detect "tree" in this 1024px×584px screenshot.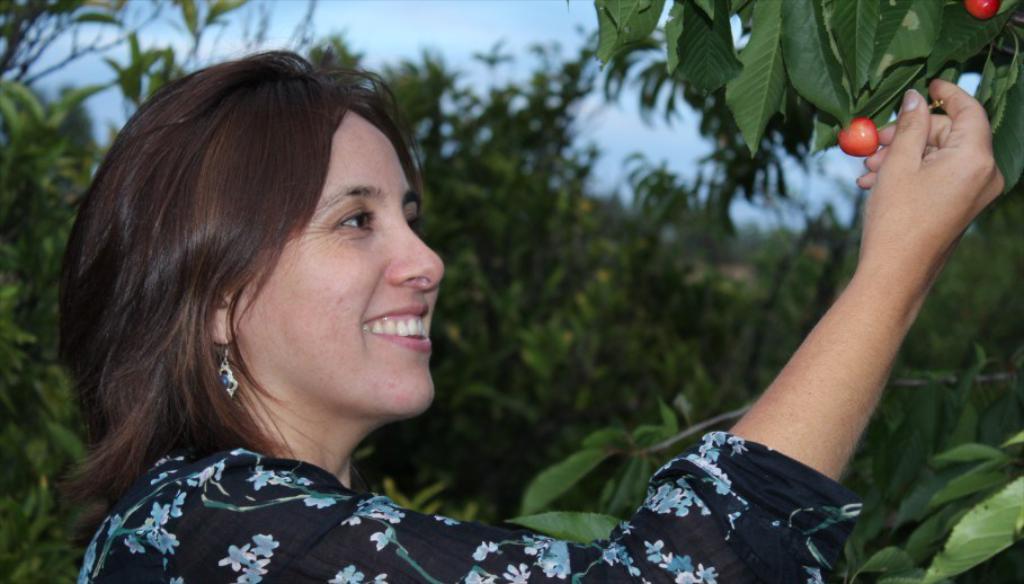
Detection: 0/0/1023/583.
